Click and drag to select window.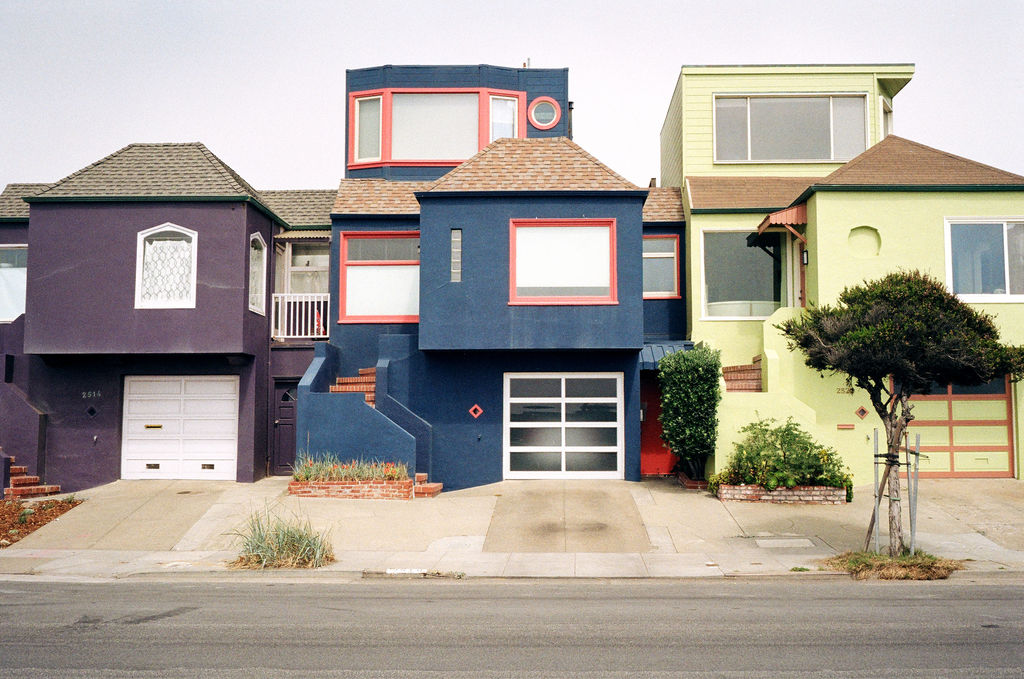
Selection: region(943, 216, 1023, 302).
